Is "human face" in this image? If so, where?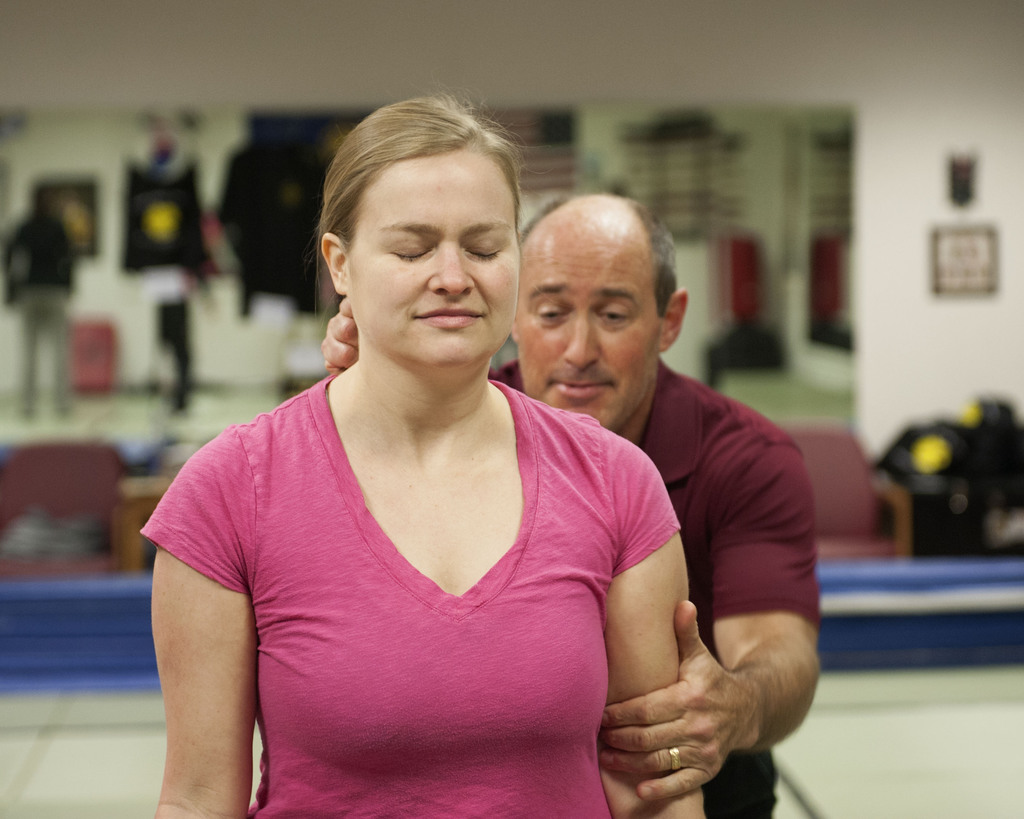
Yes, at <bbox>349, 157, 520, 373</bbox>.
